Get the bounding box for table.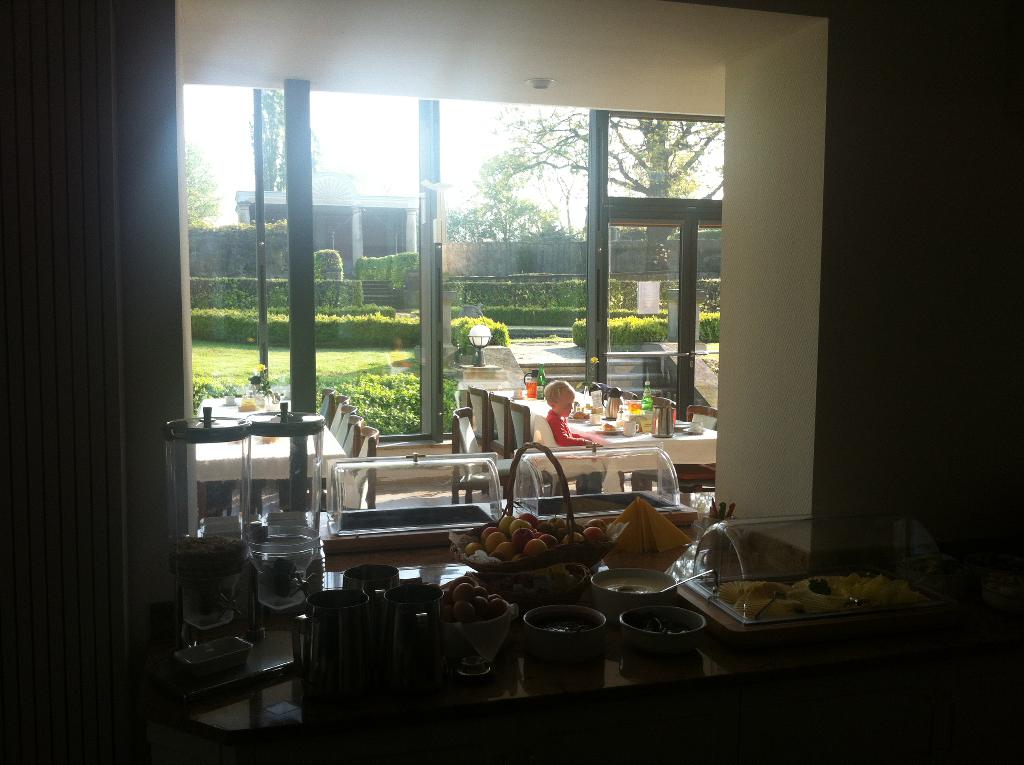
<region>193, 398, 347, 515</region>.
